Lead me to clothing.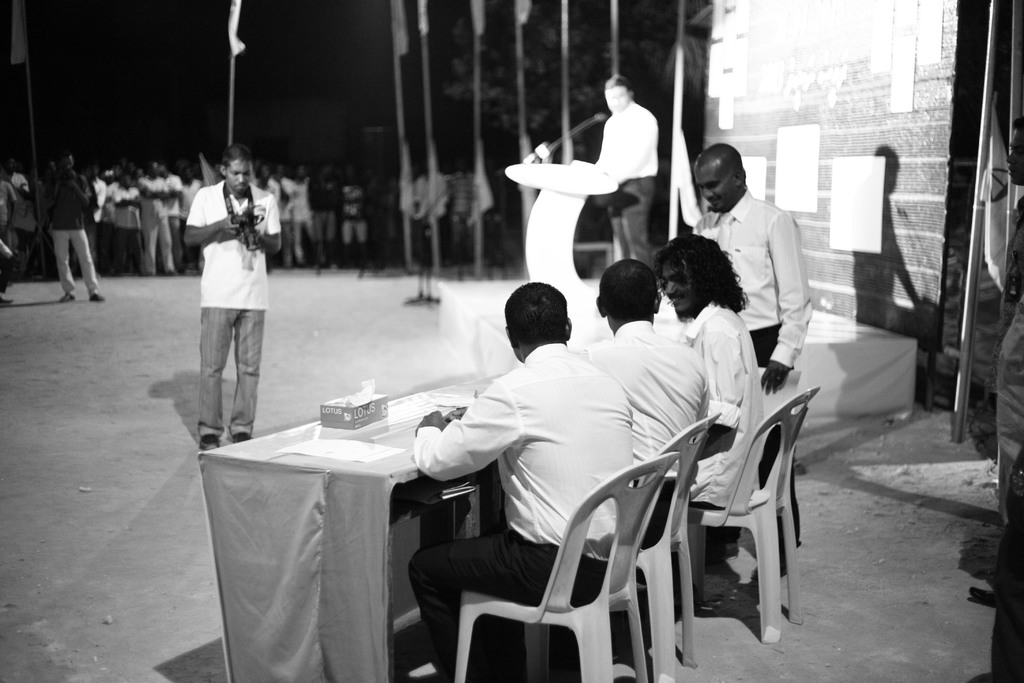
Lead to rect(170, 171, 183, 264).
